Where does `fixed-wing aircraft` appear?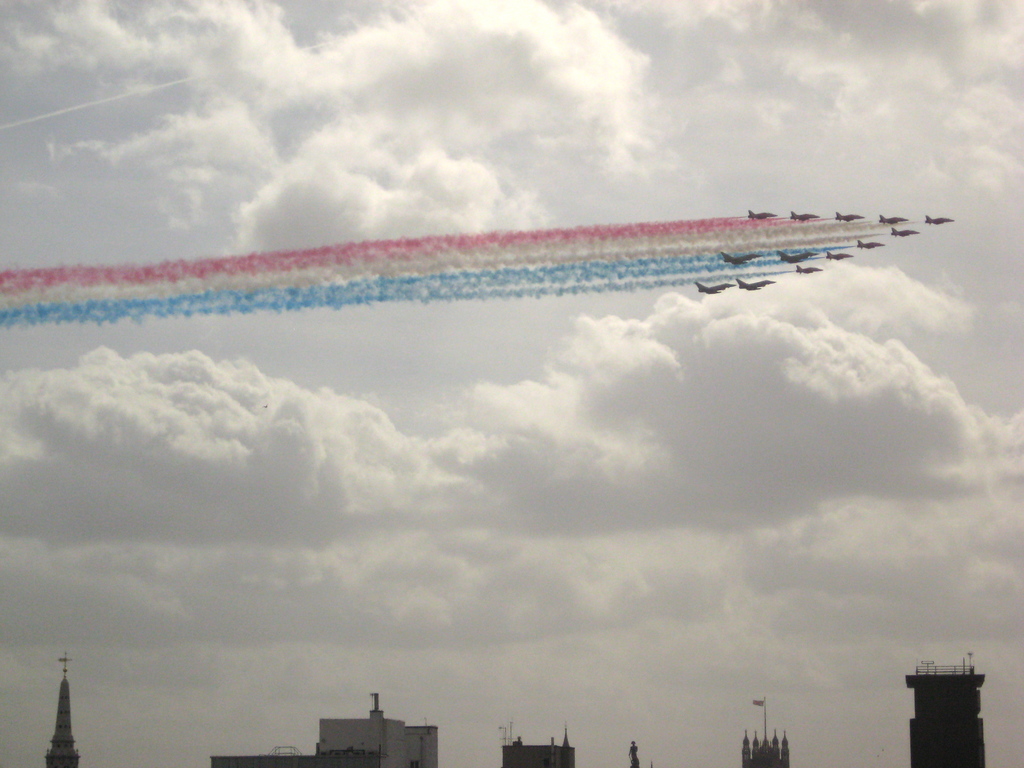
Appears at <box>719,250,760,264</box>.
